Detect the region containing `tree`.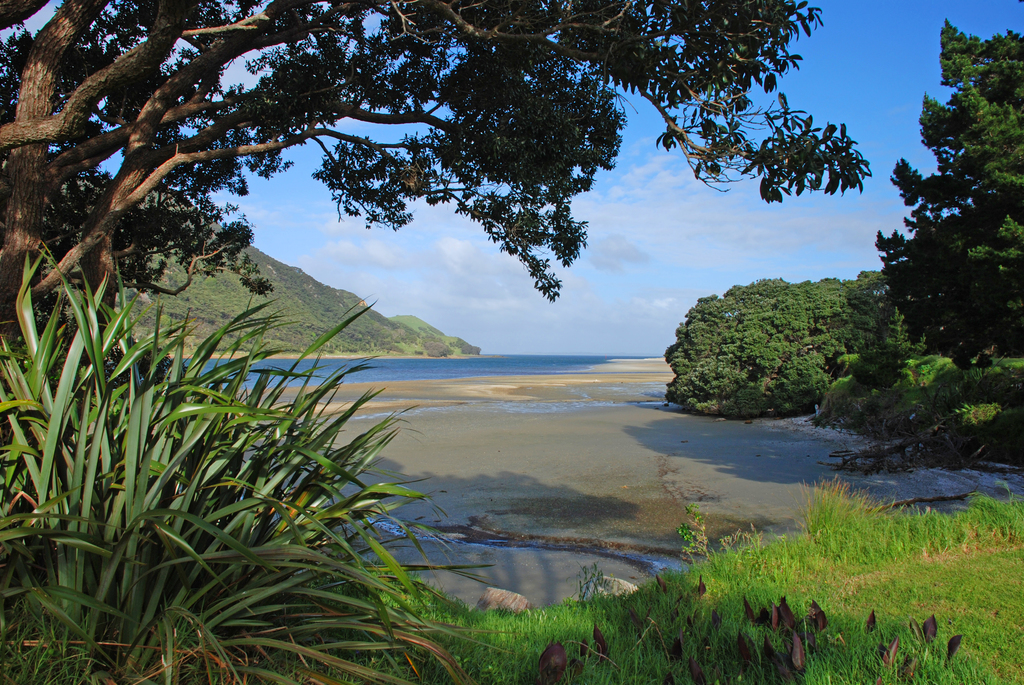
<bbox>662, 276, 921, 414</bbox>.
